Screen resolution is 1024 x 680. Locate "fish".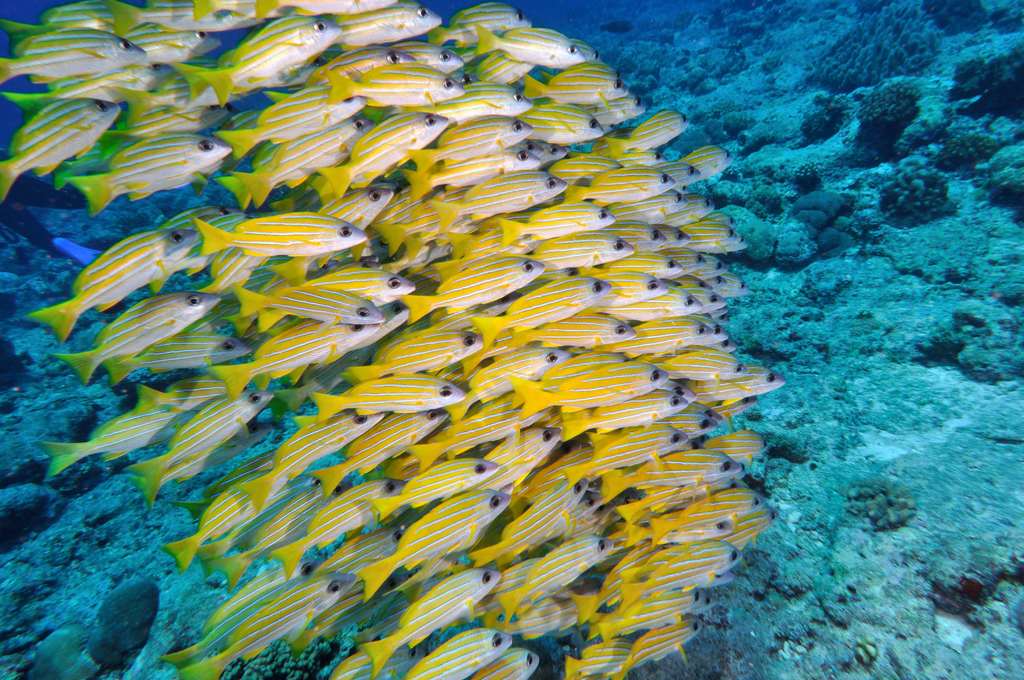
474,49,532,86.
